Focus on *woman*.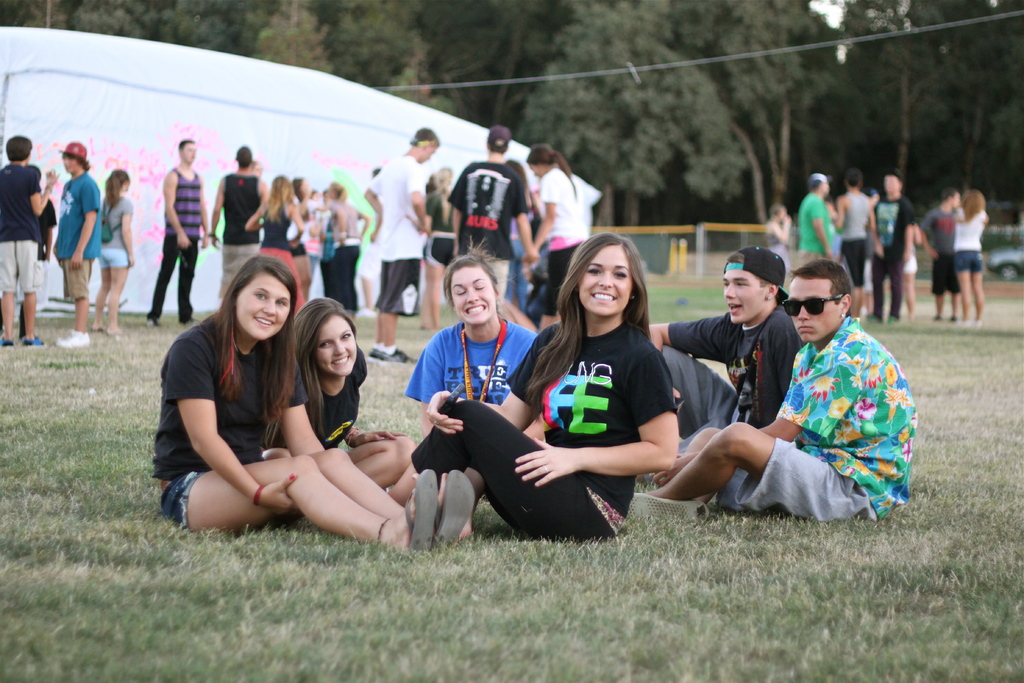
Focused at (x1=404, y1=250, x2=541, y2=438).
